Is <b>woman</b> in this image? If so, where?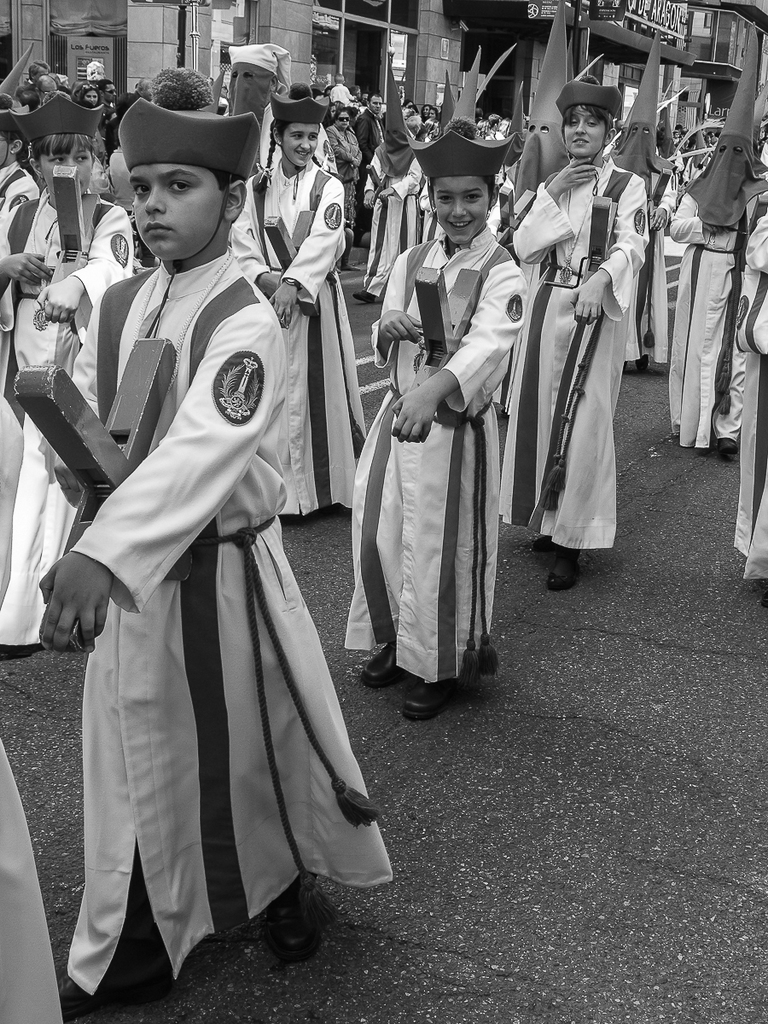
Yes, at locate(328, 109, 356, 224).
